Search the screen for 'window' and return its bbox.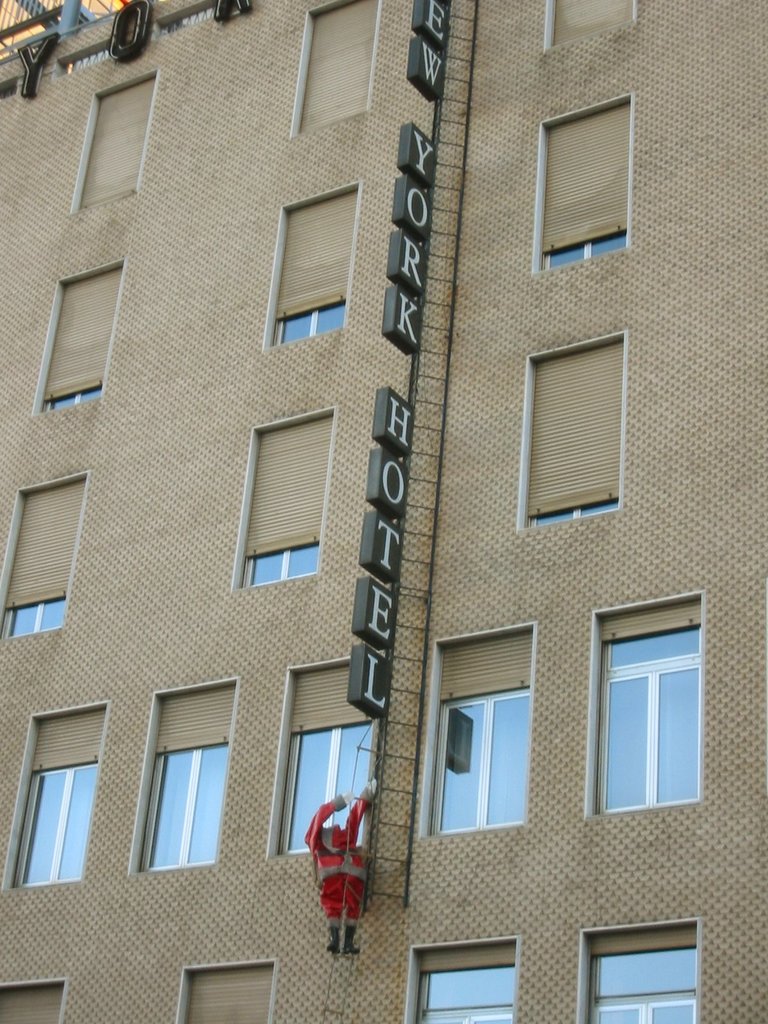
Found: {"x1": 408, "y1": 963, "x2": 515, "y2": 1023}.
